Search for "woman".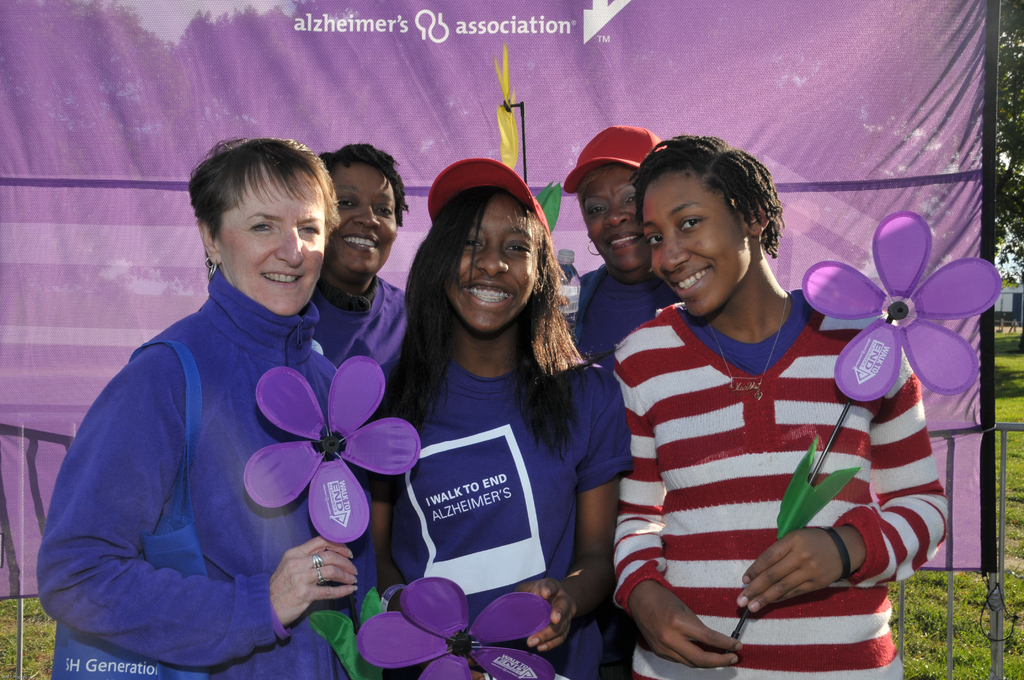
Found at bbox(312, 142, 413, 376).
